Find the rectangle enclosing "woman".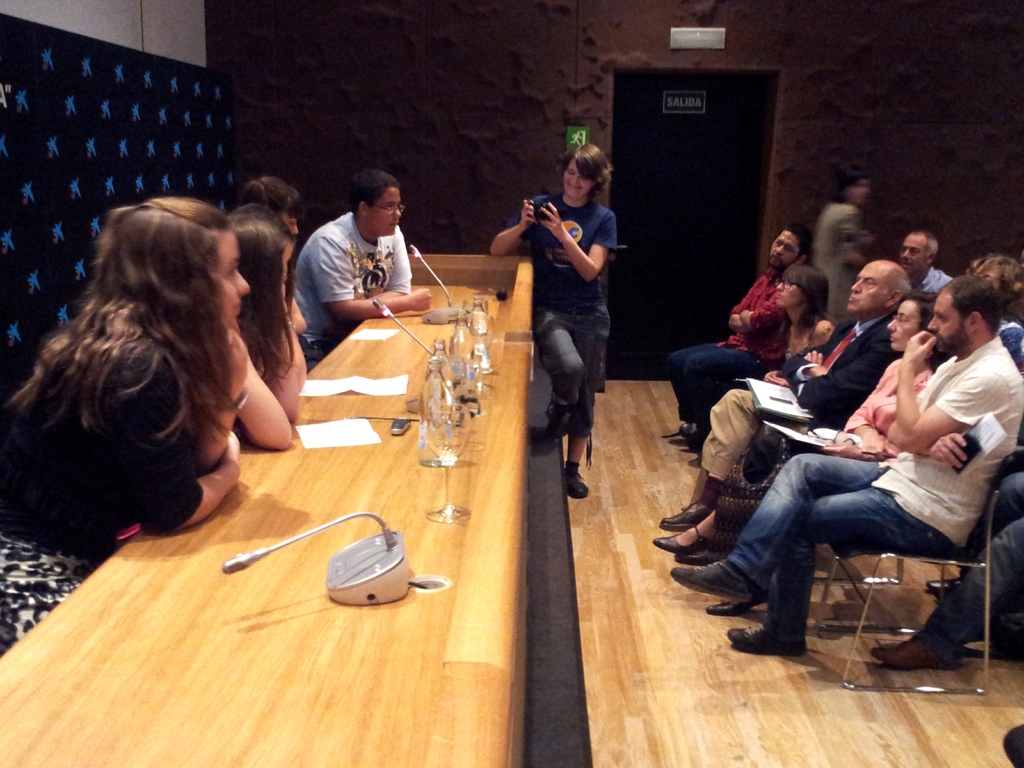
detection(12, 182, 301, 608).
